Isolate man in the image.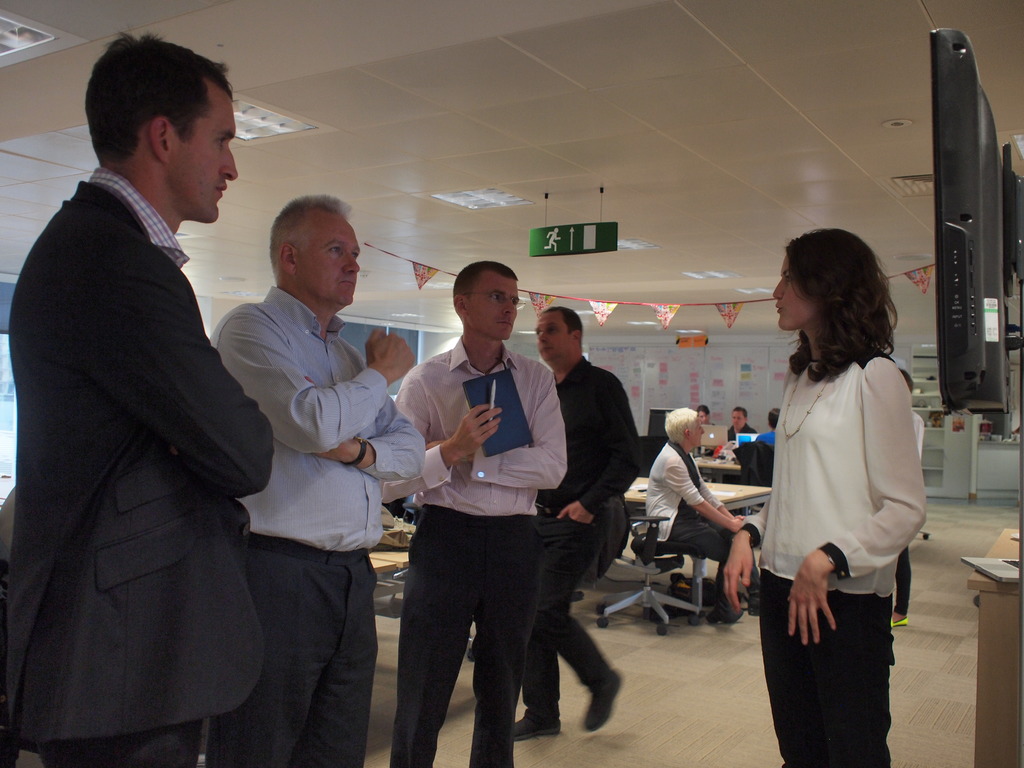
Isolated region: select_region(508, 306, 642, 737).
